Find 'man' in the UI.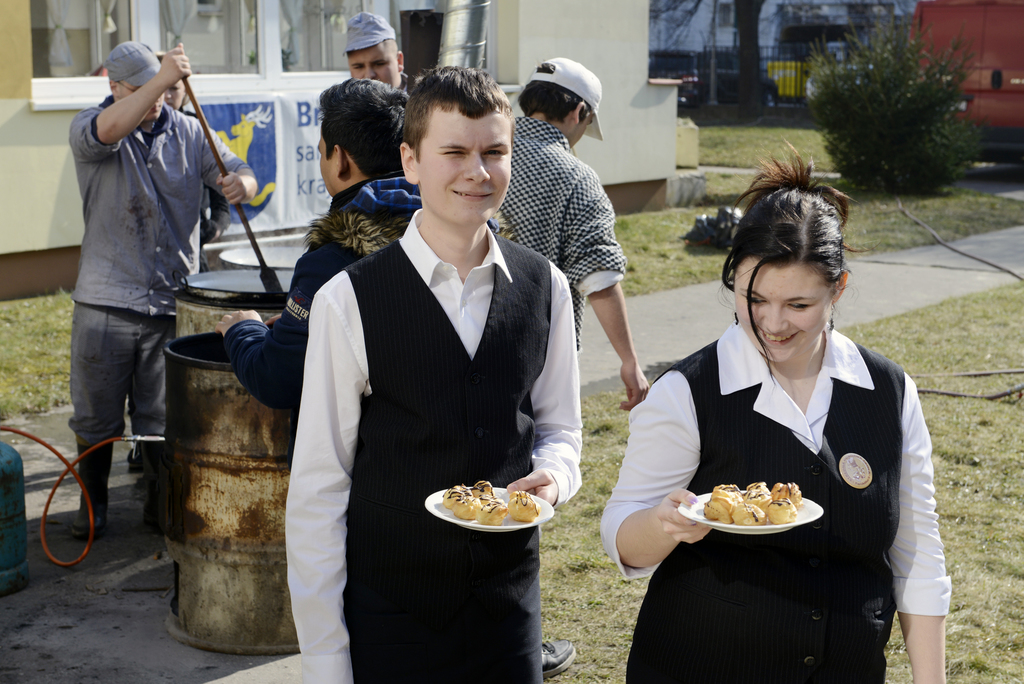
UI element at rect(339, 7, 416, 100).
